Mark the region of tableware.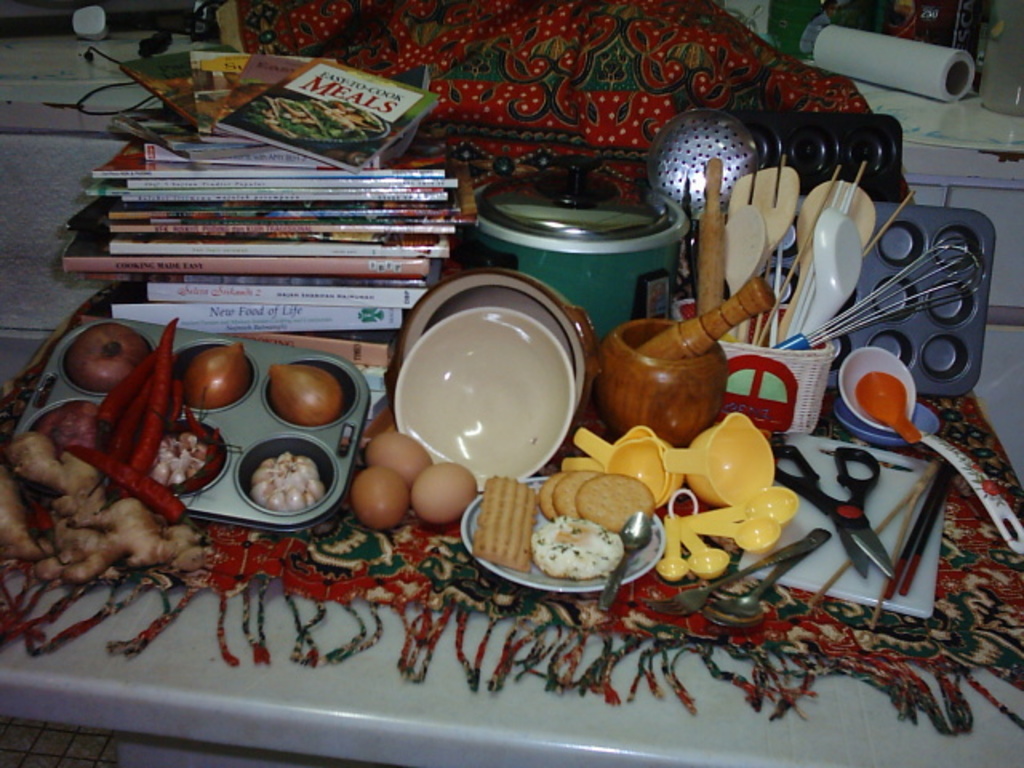
Region: Rect(858, 371, 923, 443).
